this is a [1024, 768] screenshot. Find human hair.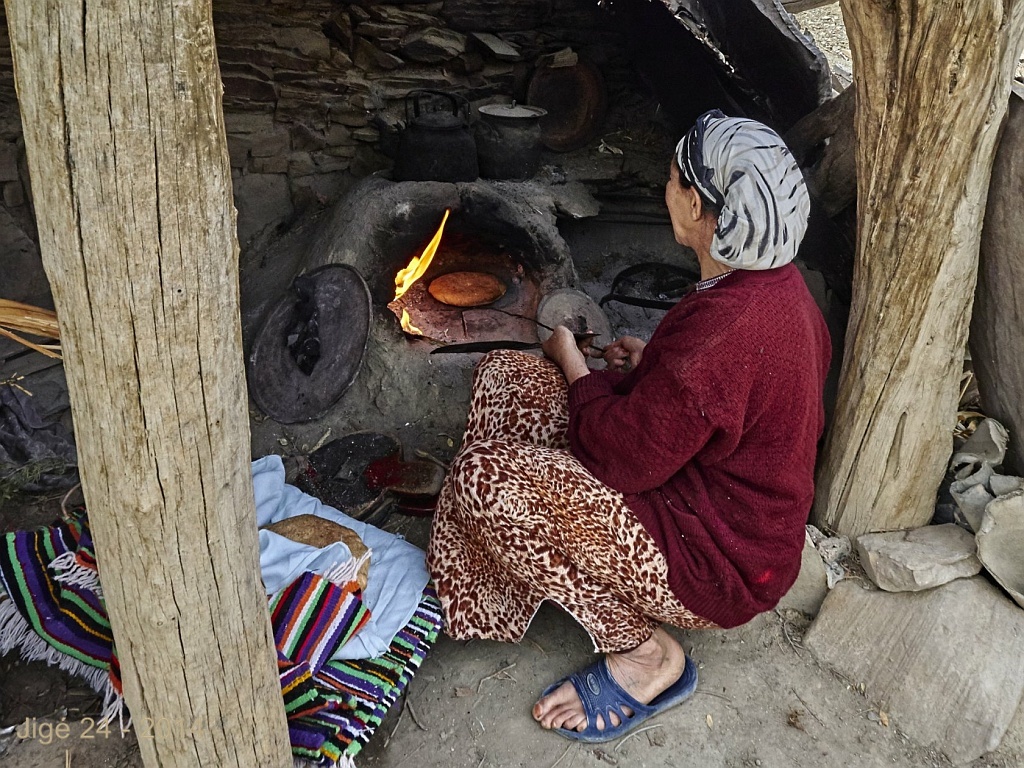
Bounding box: bbox=(671, 144, 694, 190).
